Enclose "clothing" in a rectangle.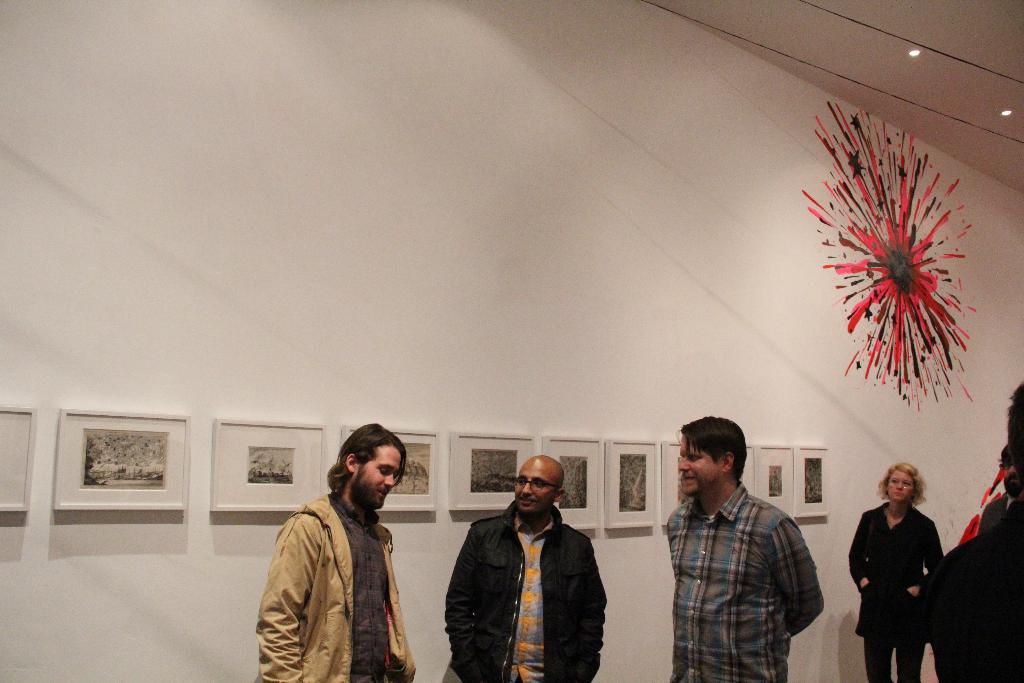
<box>924,498,1023,682</box>.
